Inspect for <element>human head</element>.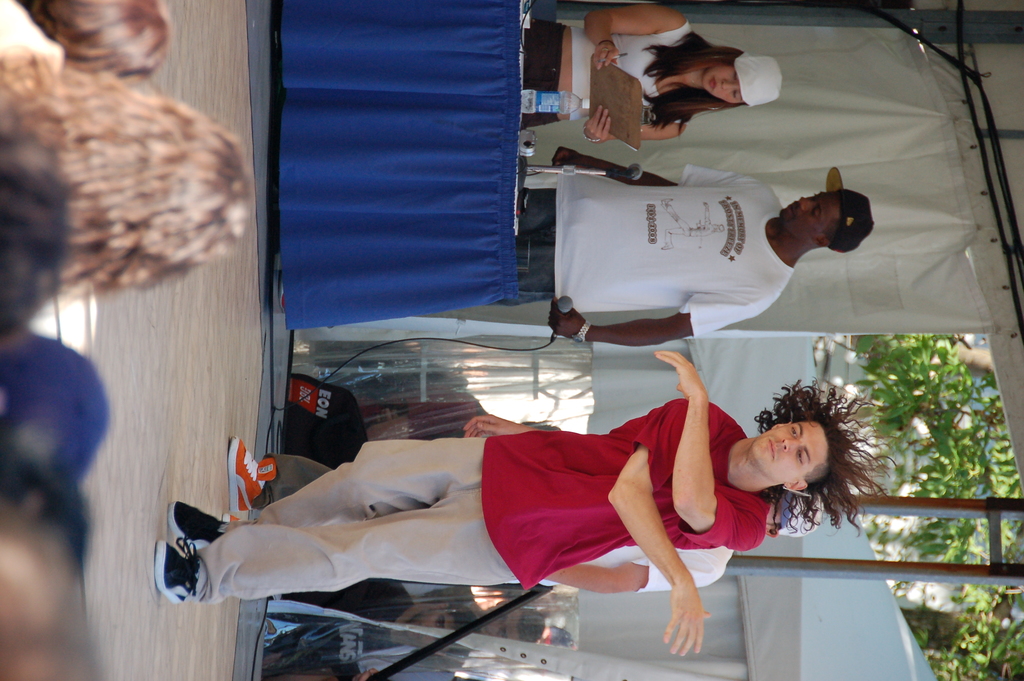
Inspection: <box>0,119,77,334</box>.
